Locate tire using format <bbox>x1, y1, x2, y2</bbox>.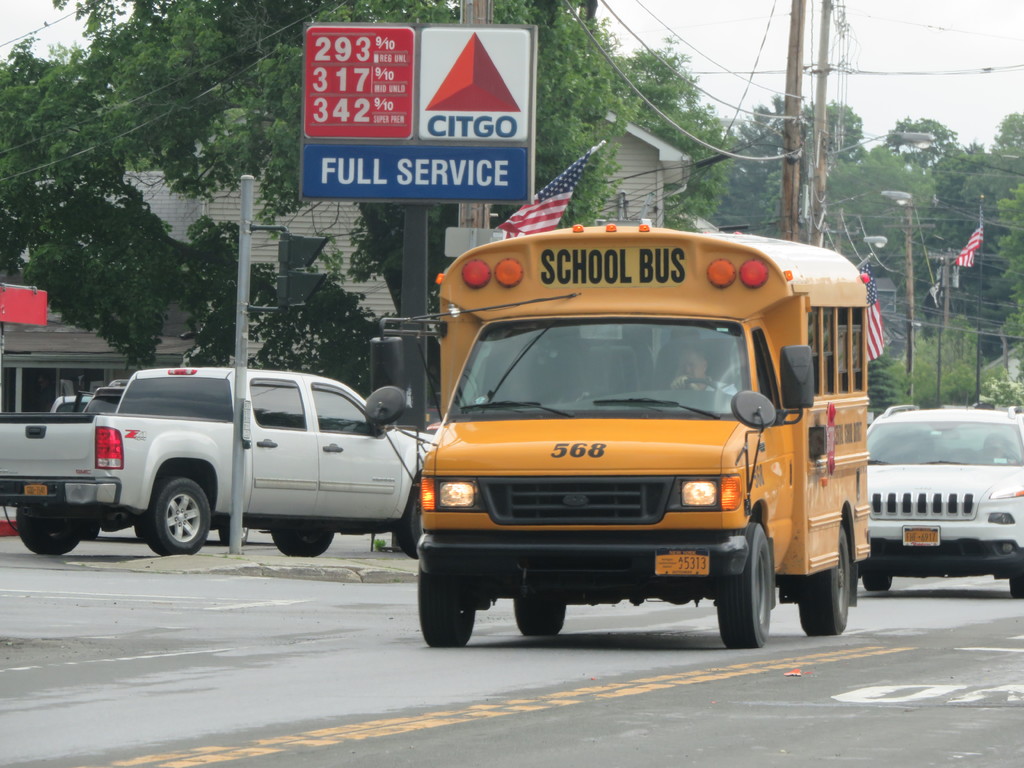
<bbox>417, 564, 477, 648</bbox>.
